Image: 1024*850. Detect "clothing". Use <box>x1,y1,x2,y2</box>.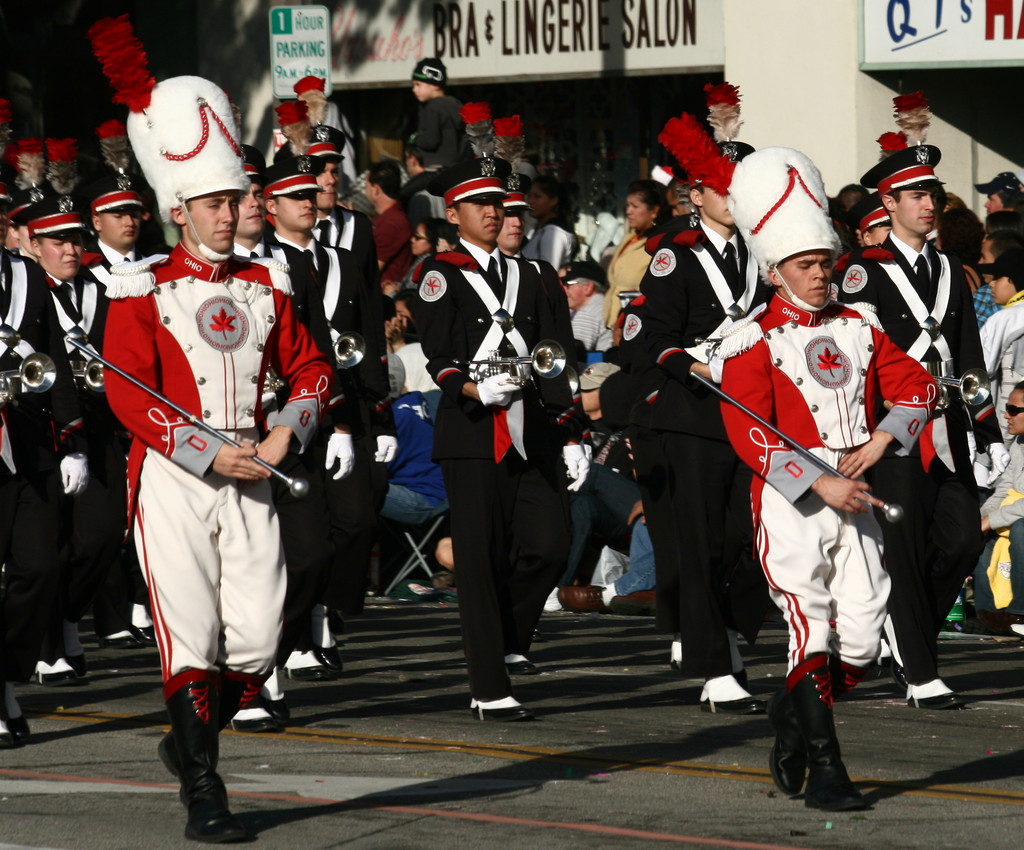
<box>501,246,581,381</box>.
